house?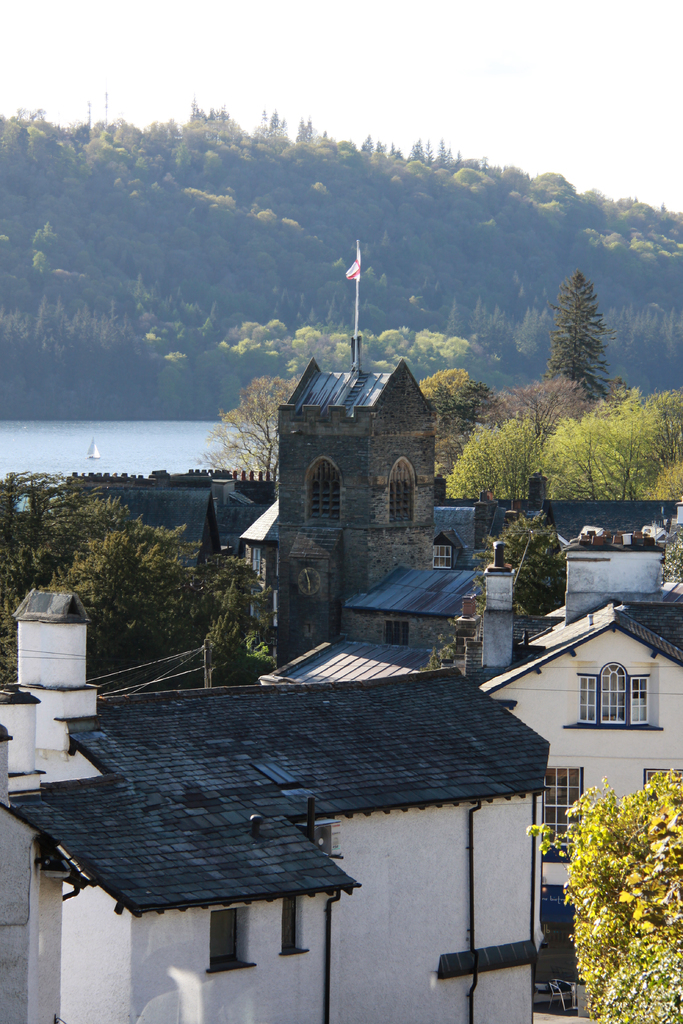
x1=57 y1=331 x2=682 y2=686
